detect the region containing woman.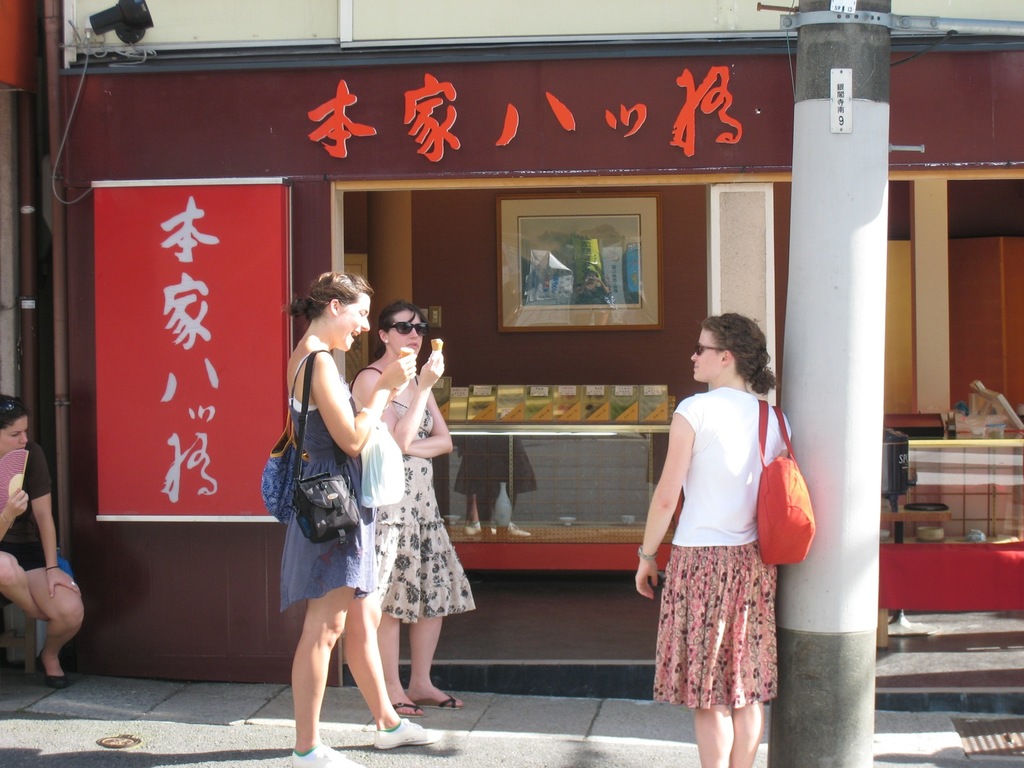
box(343, 296, 477, 717).
